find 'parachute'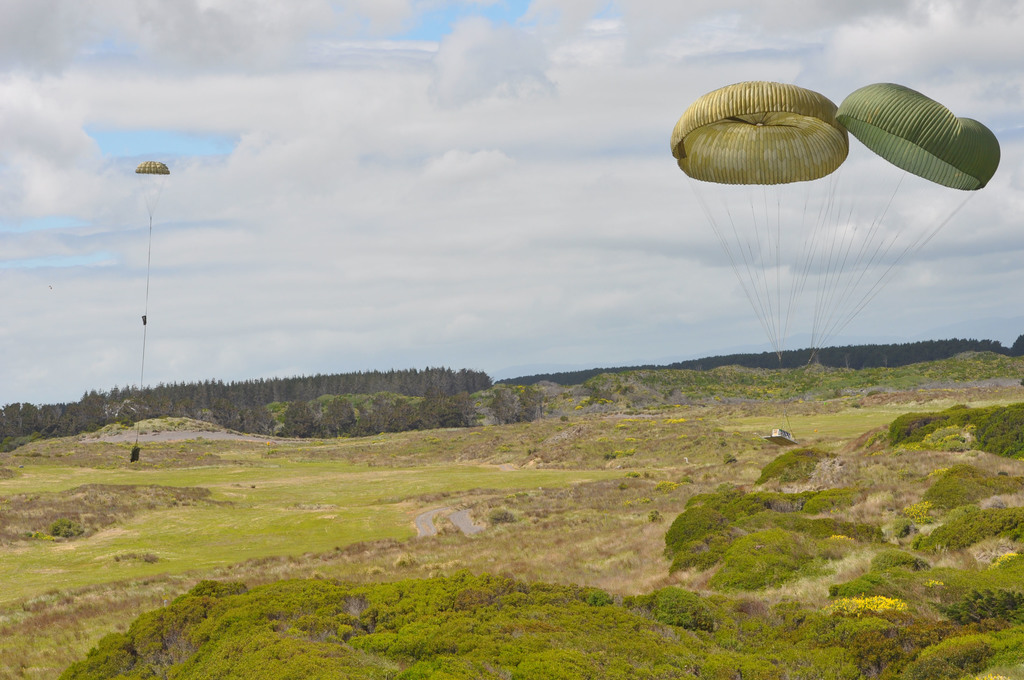
<bbox>801, 79, 1002, 364</bbox>
